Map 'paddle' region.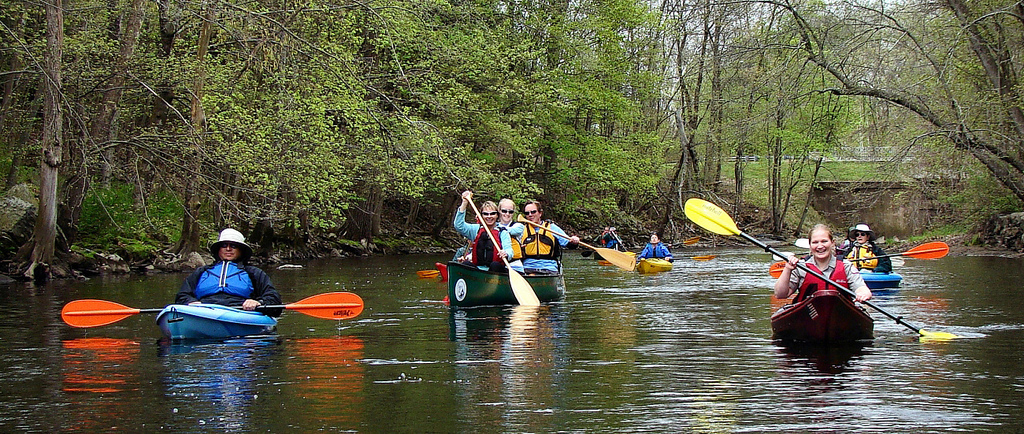
Mapped to <region>621, 235, 697, 257</region>.
